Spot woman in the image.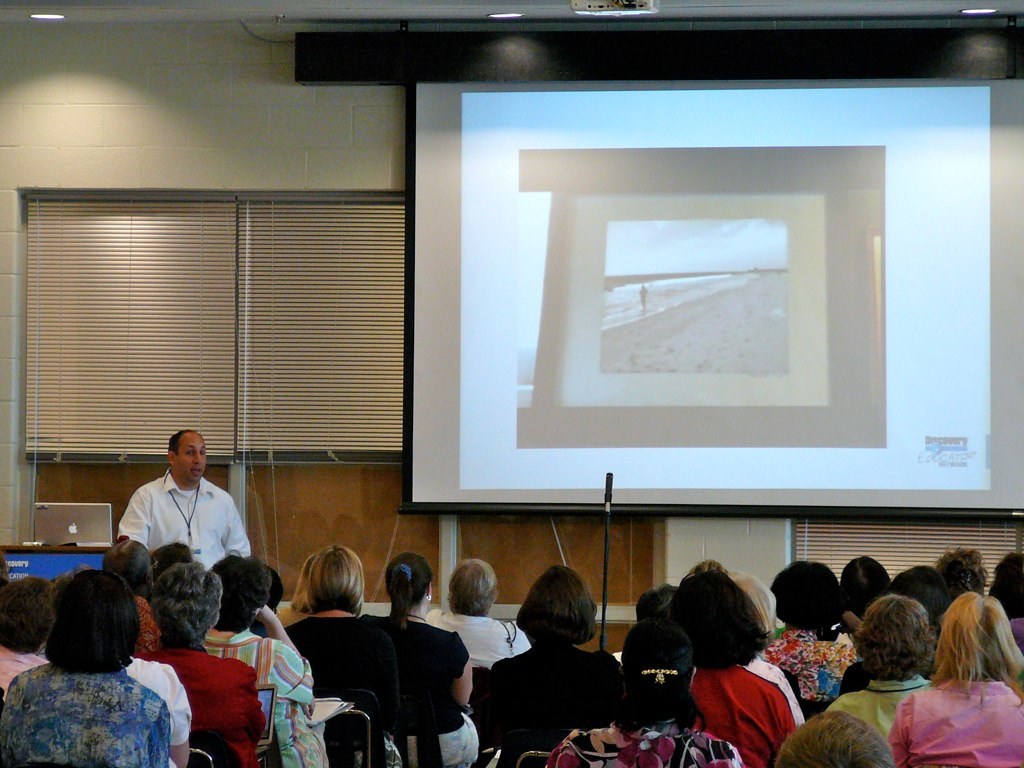
woman found at 282/543/399/737.
